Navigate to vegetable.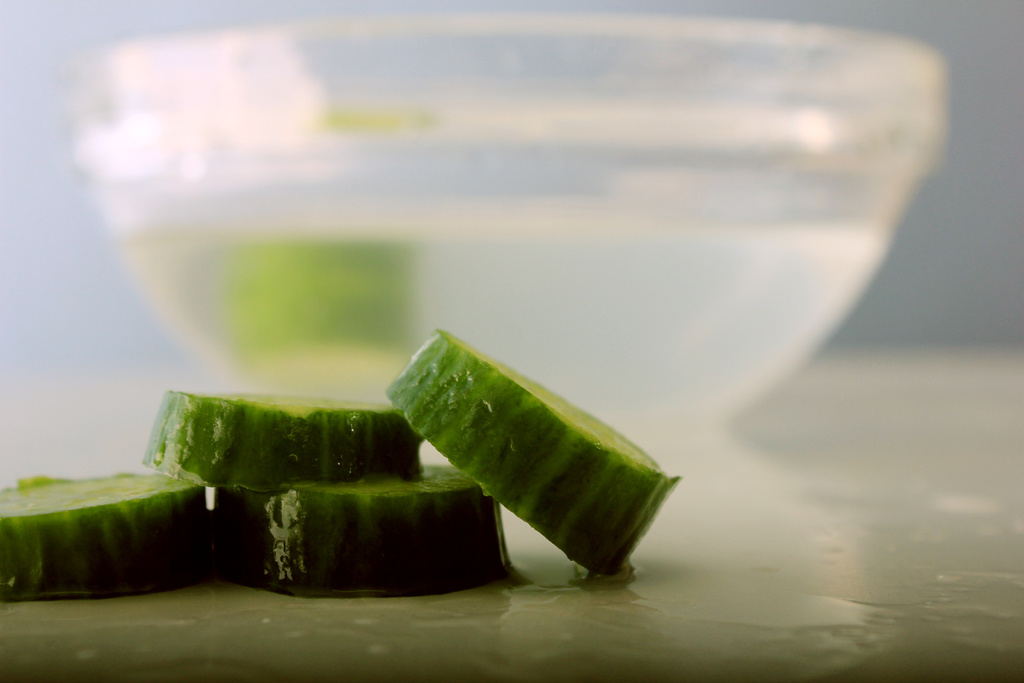
Navigation target: select_region(143, 391, 420, 488).
